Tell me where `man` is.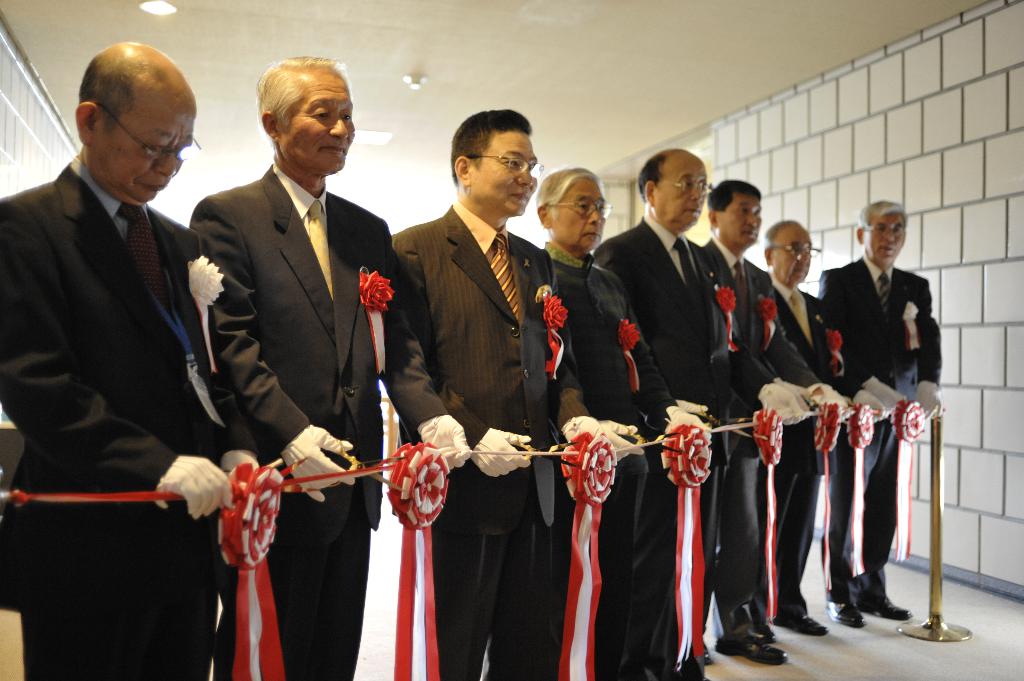
`man` is at 763 217 844 634.
